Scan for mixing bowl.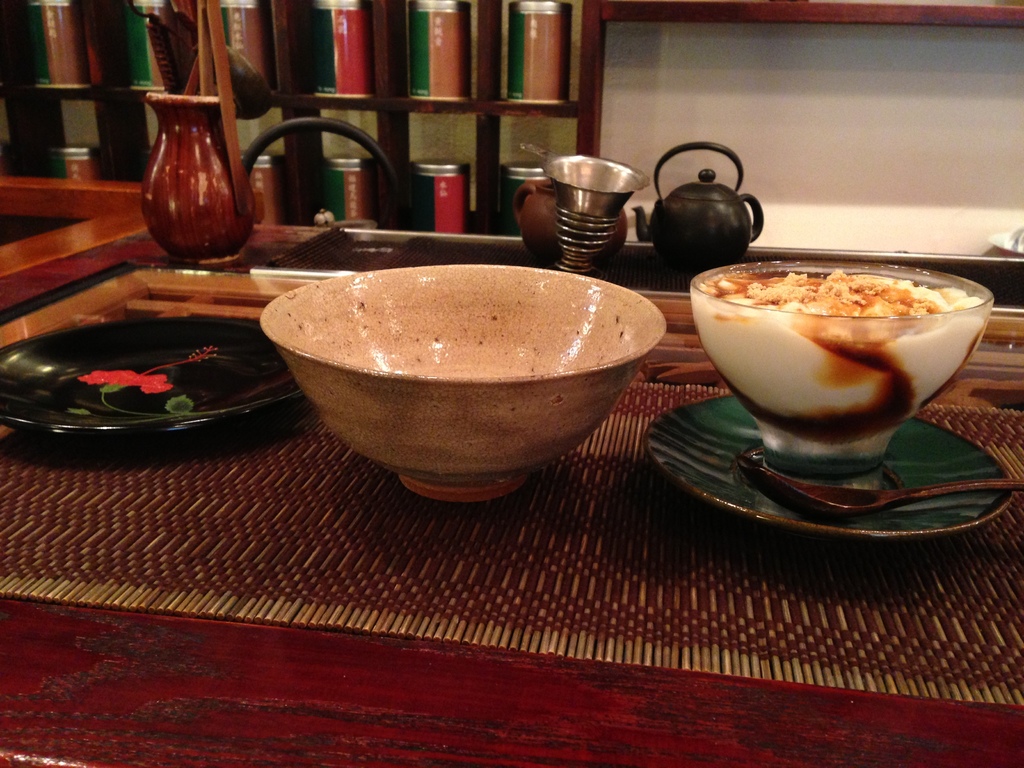
Scan result: (689,259,996,491).
